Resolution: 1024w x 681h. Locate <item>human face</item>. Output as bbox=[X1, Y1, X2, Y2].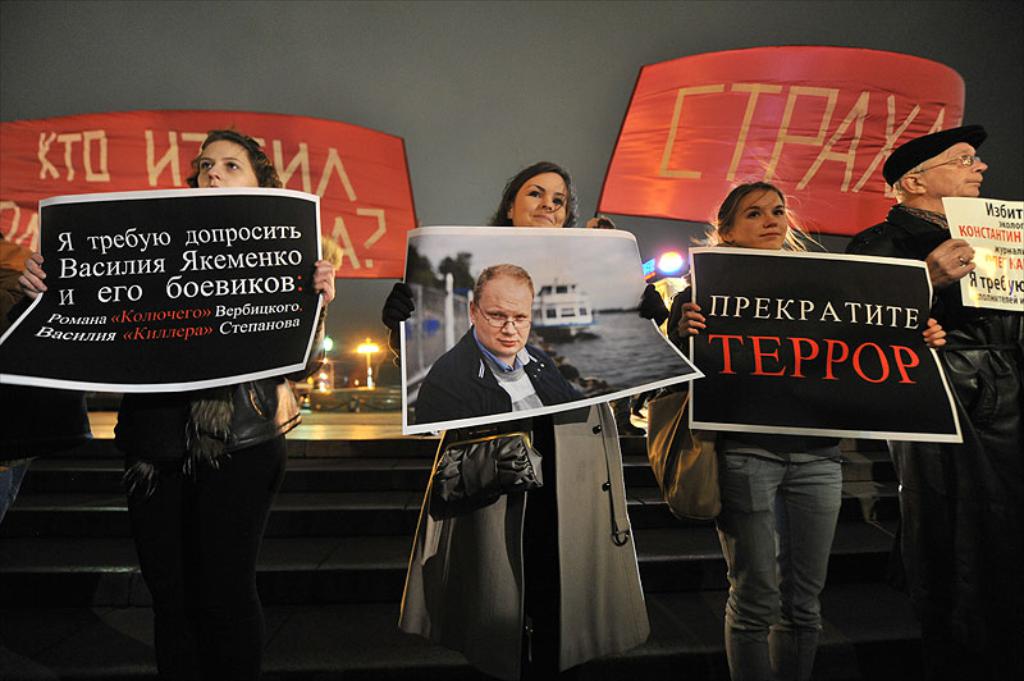
bbox=[474, 274, 532, 349].
